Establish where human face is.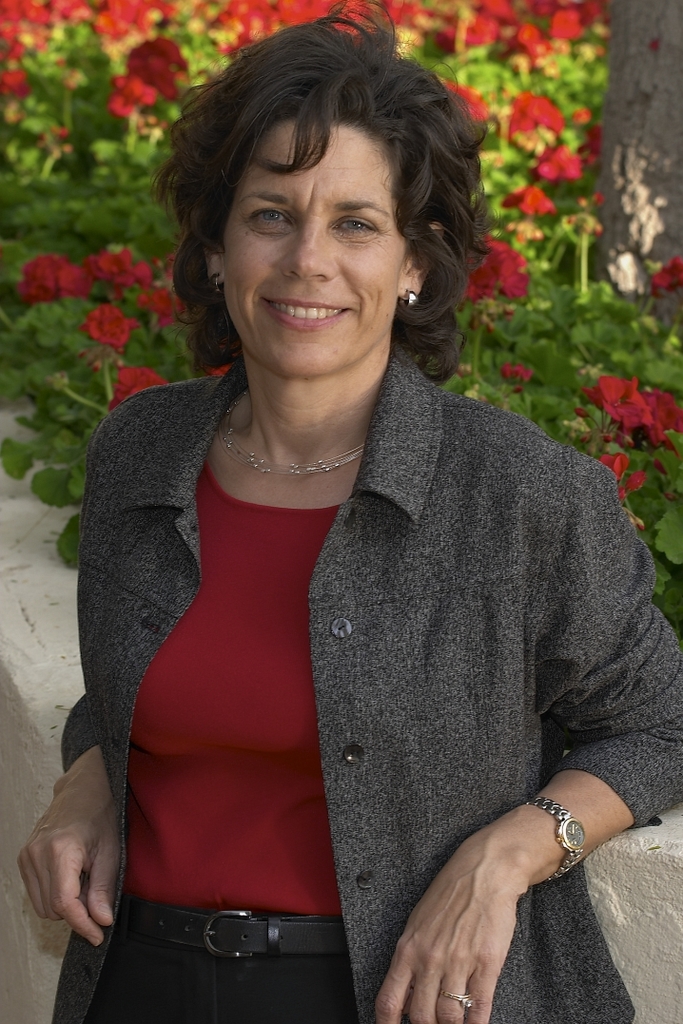
Established at {"left": 222, "top": 117, "right": 404, "bottom": 379}.
